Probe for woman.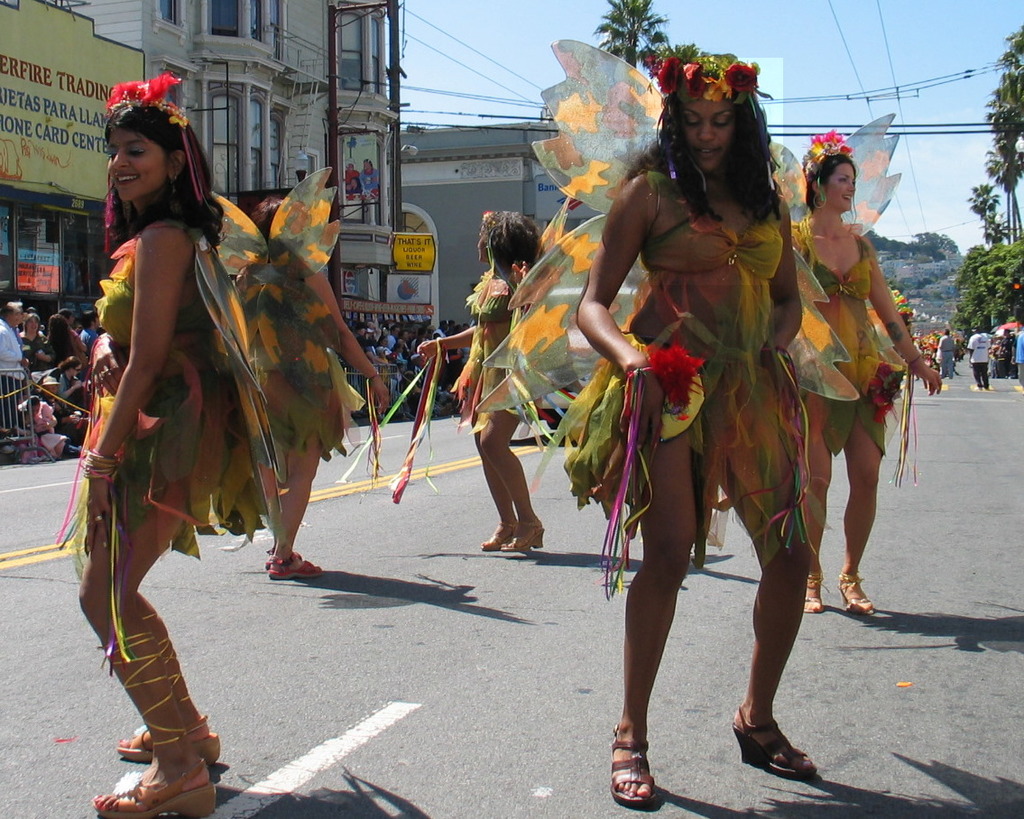
Probe result: l=419, t=208, r=576, b=550.
